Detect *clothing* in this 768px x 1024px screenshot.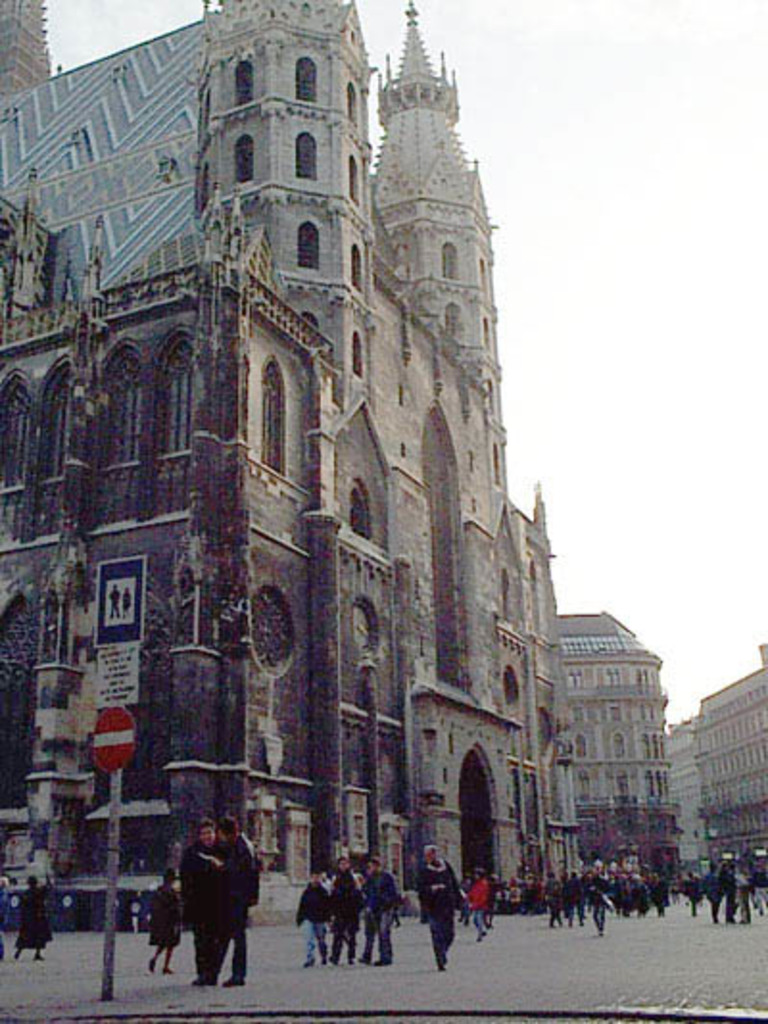
Detection: (215, 836, 261, 986).
